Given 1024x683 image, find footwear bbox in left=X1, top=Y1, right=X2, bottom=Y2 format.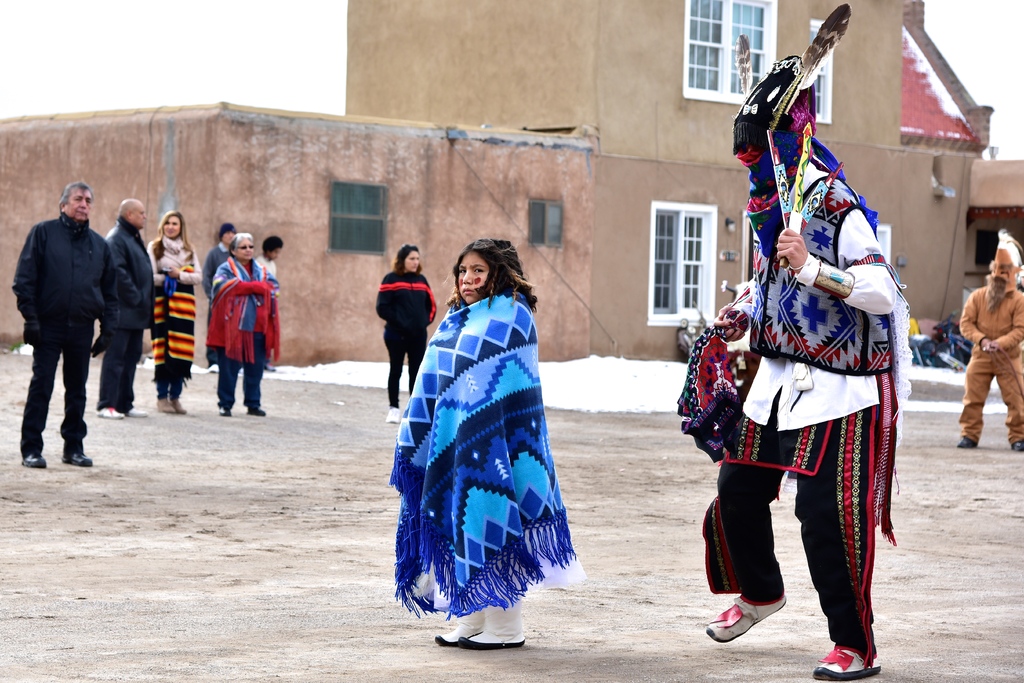
left=174, top=400, right=191, bottom=415.
